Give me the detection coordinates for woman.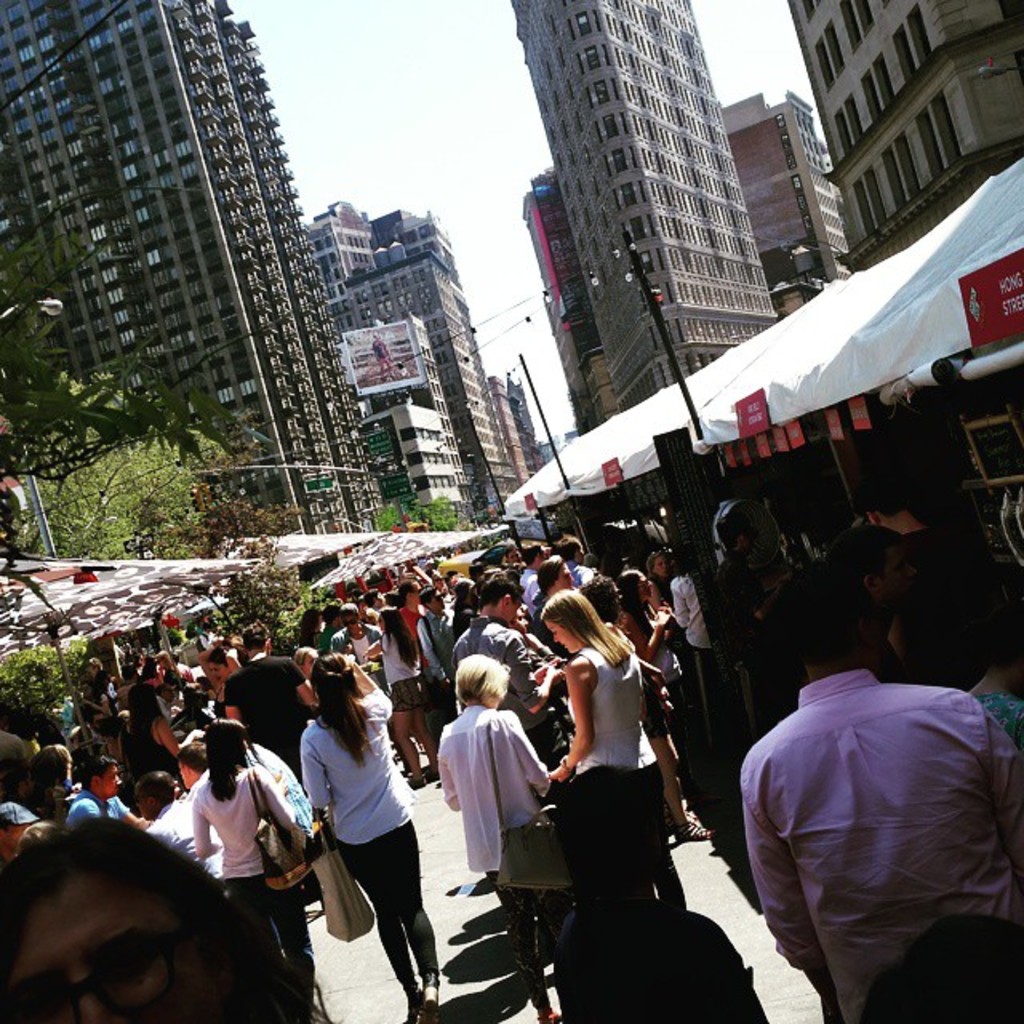
bbox=(362, 608, 438, 786).
